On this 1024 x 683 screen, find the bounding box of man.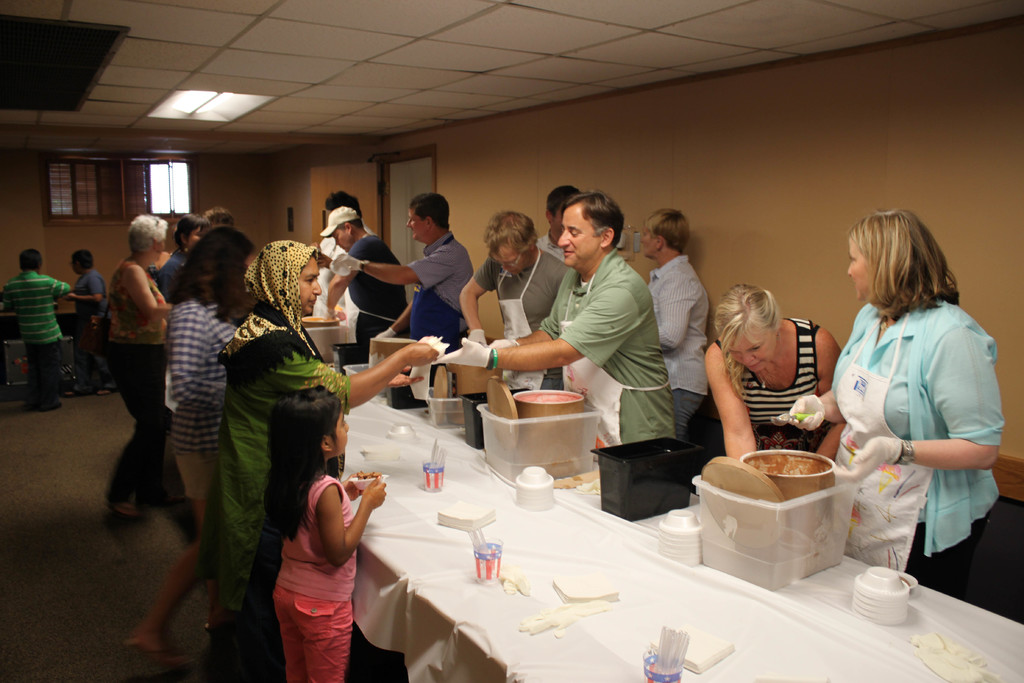
Bounding box: <region>431, 188, 687, 446</region>.
